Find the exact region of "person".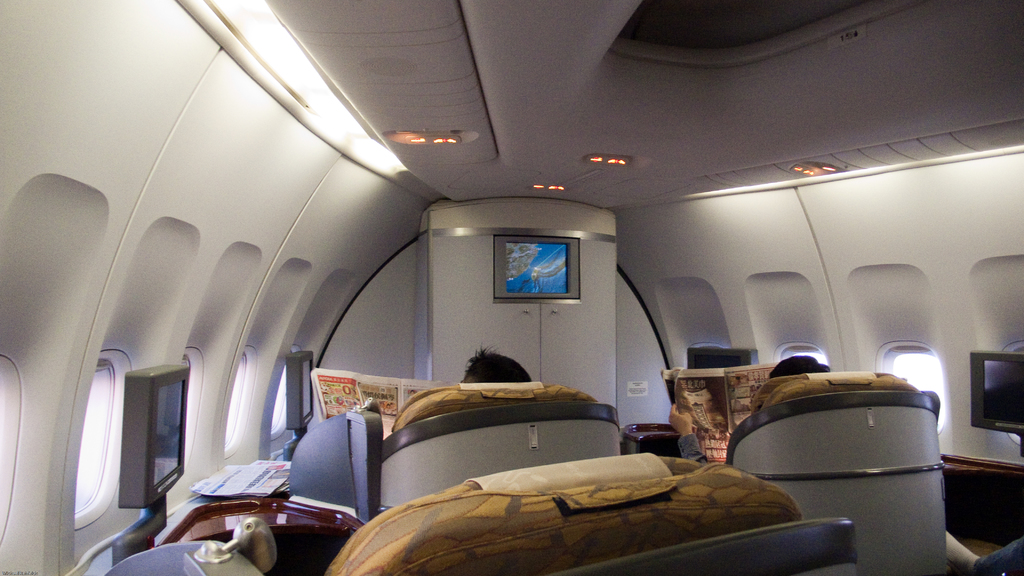
Exact region: [456, 340, 532, 383].
